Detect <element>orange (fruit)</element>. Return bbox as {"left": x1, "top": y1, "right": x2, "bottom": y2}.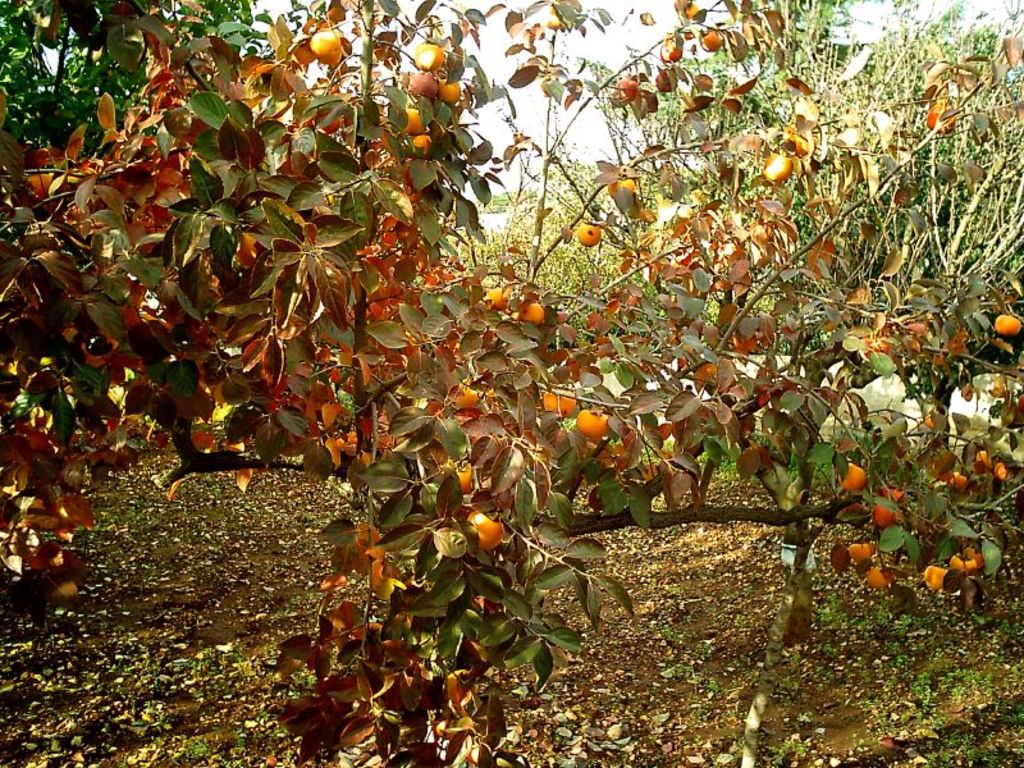
{"left": 844, "top": 534, "right": 870, "bottom": 566}.
